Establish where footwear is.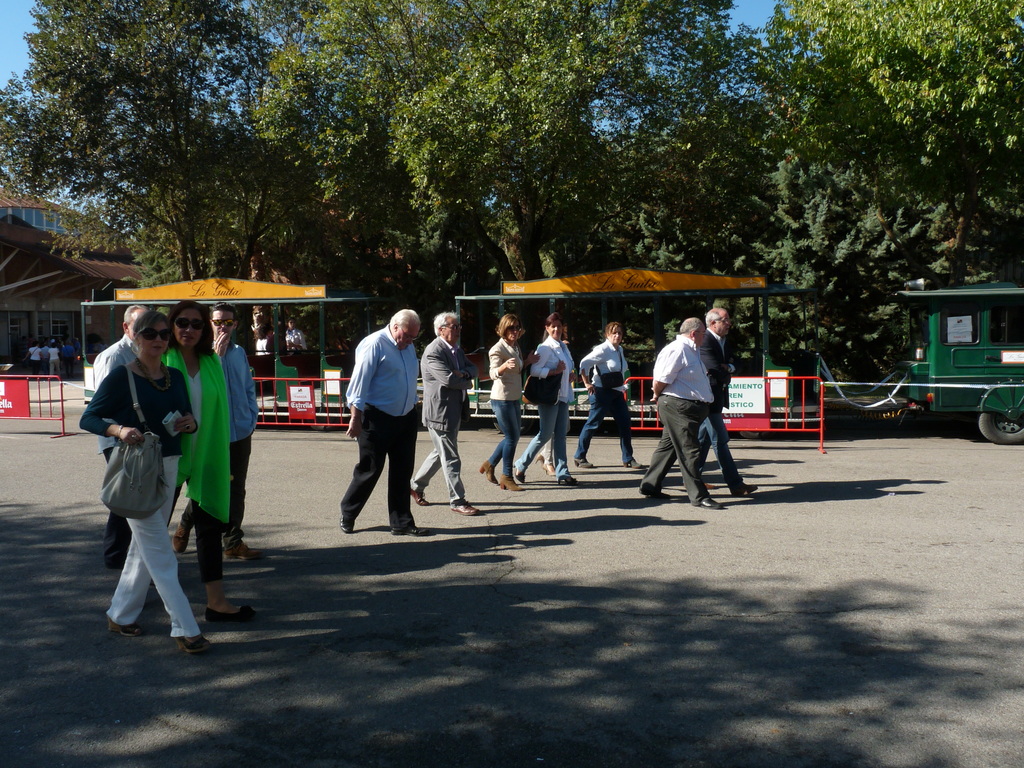
Established at {"x1": 699, "y1": 496, "x2": 723, "y2": 509}.
